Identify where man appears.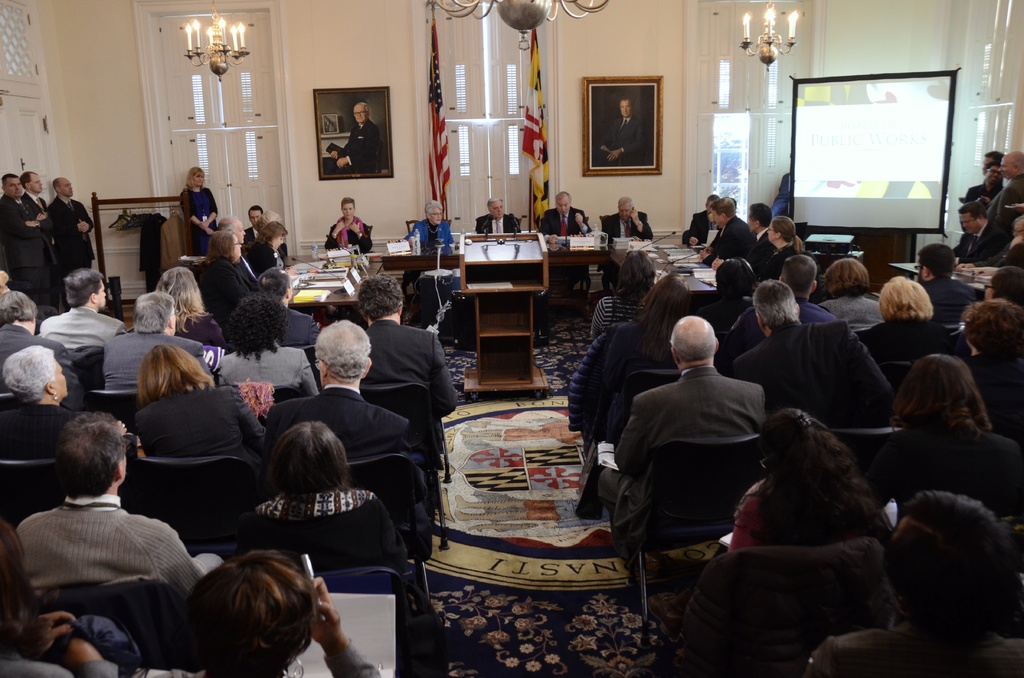
Appears at (x1=103, y1=290, x2=213, y2=391).
